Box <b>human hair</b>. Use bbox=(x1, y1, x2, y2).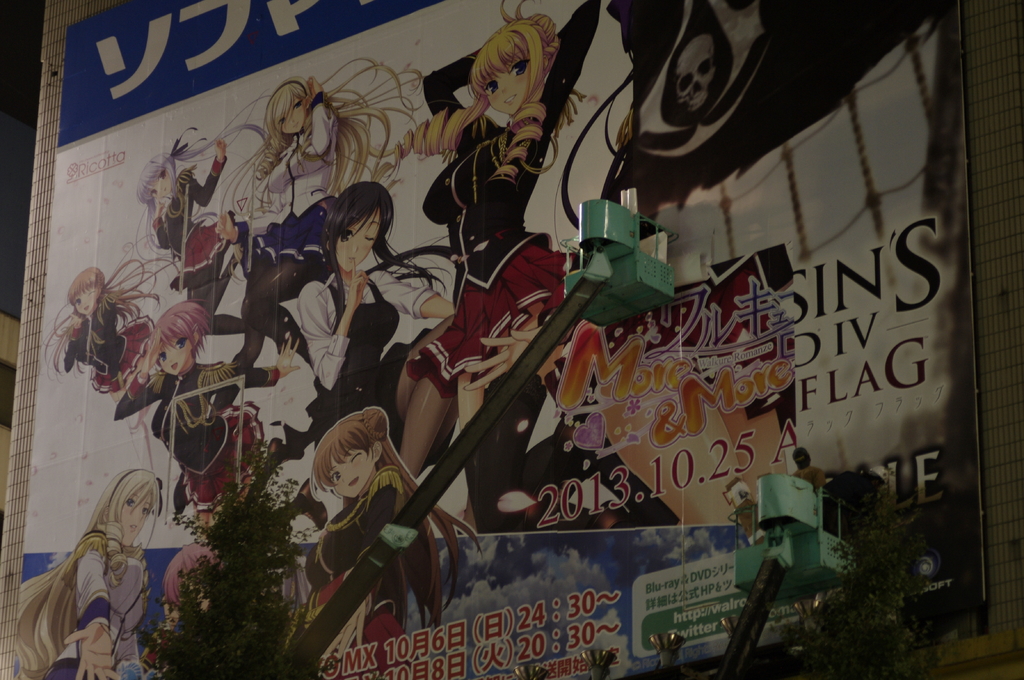
bbox=(306, 405, 487, 640).
